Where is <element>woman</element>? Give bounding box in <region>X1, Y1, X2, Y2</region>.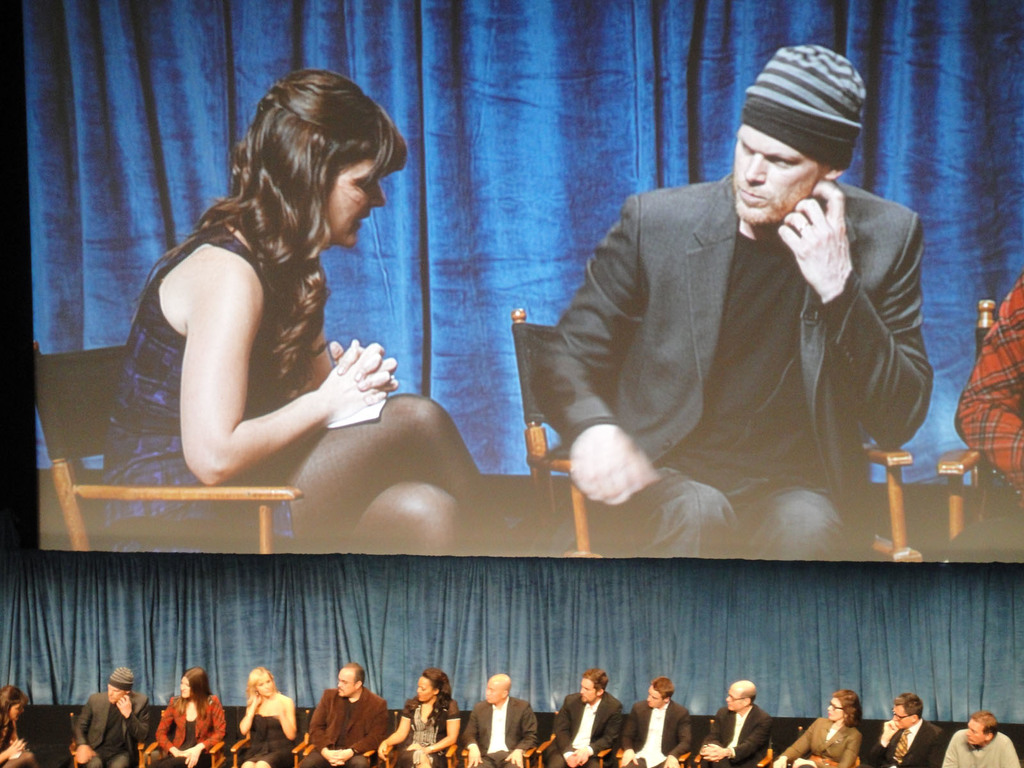
<region>371, 666, 463, 767</region>.
